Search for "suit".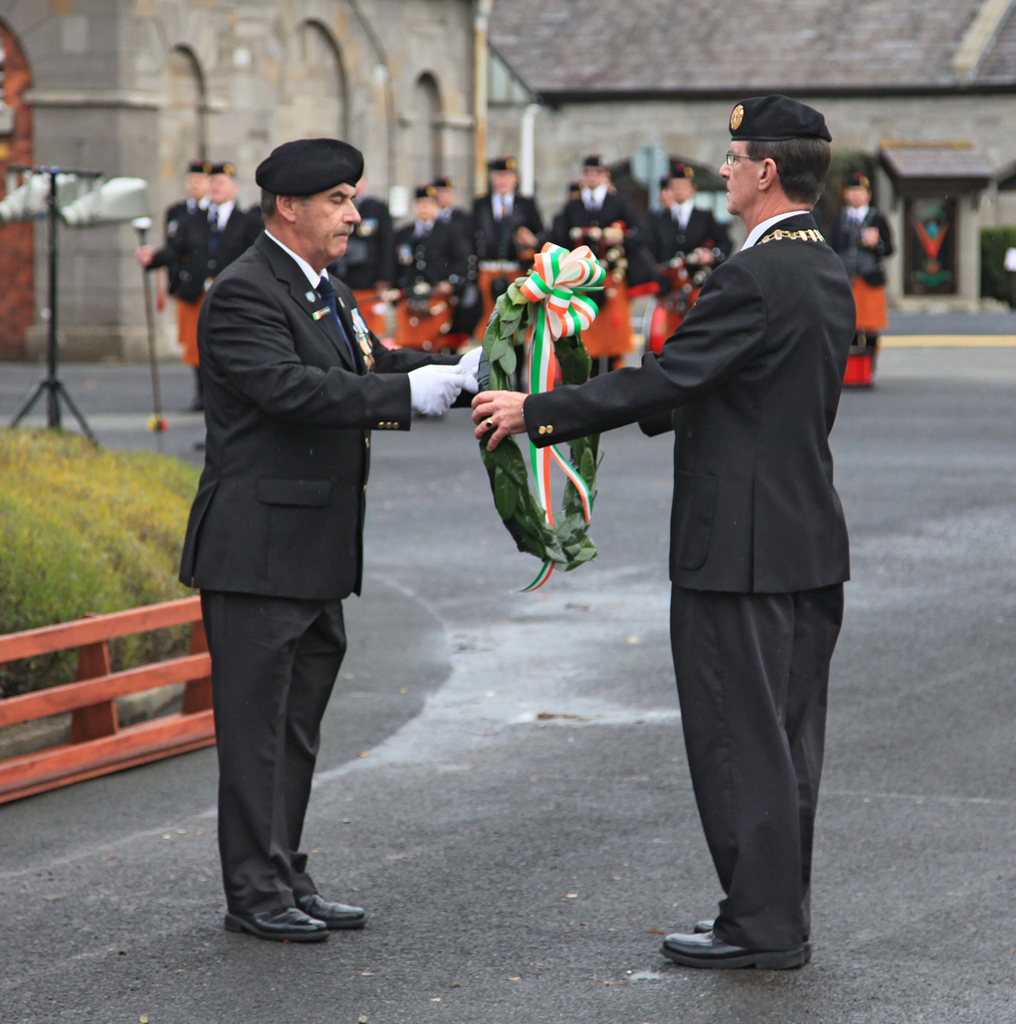
Found at (187,164,441,930).
